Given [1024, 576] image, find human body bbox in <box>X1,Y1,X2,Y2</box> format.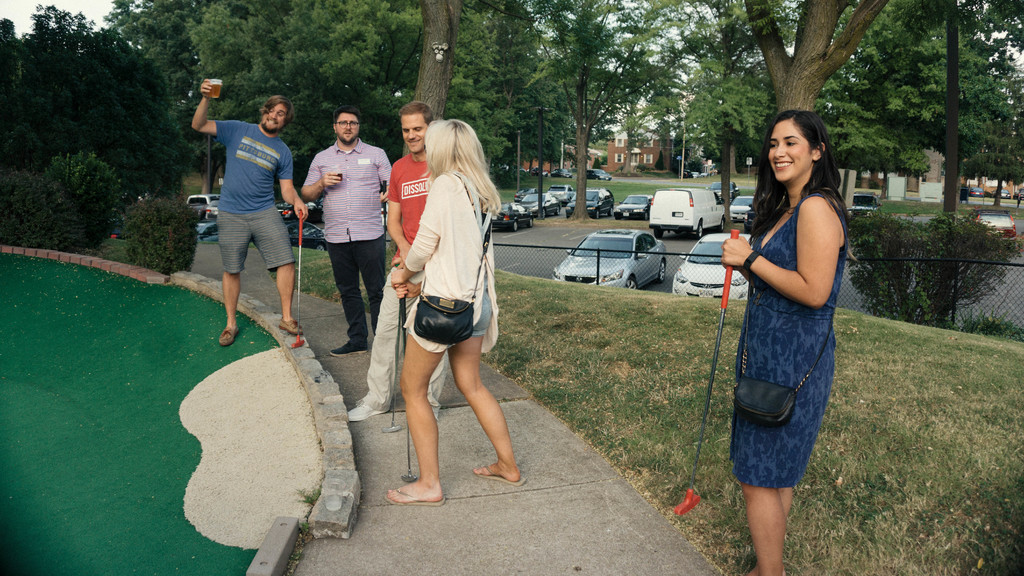
<box>299,103,396,332</box>.
